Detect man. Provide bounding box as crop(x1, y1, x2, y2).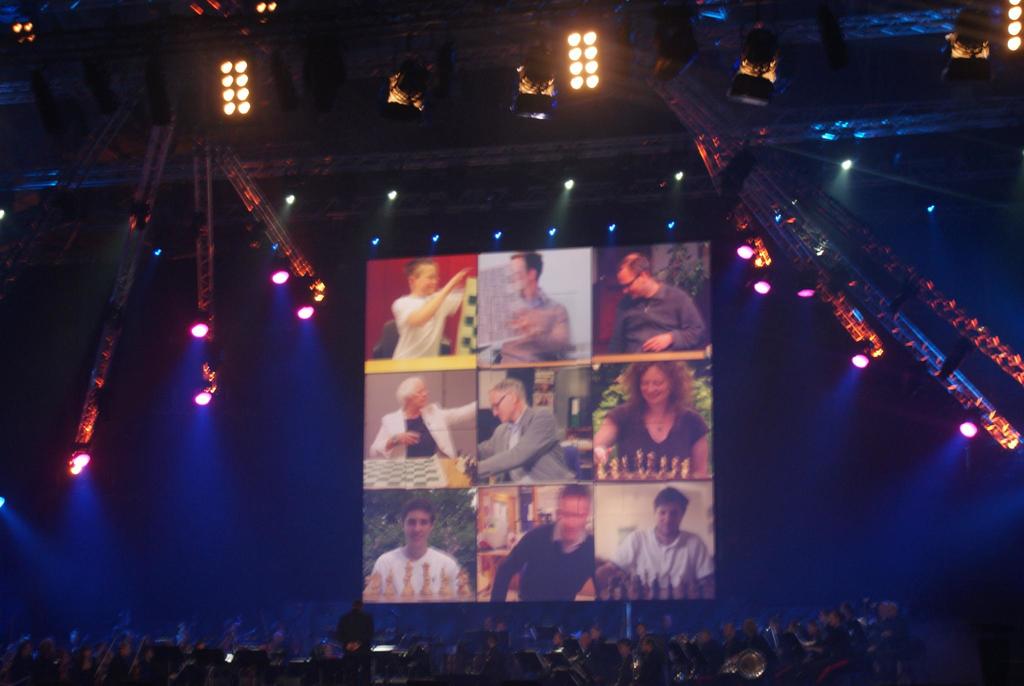
crop(485, 259, 573, 364).
